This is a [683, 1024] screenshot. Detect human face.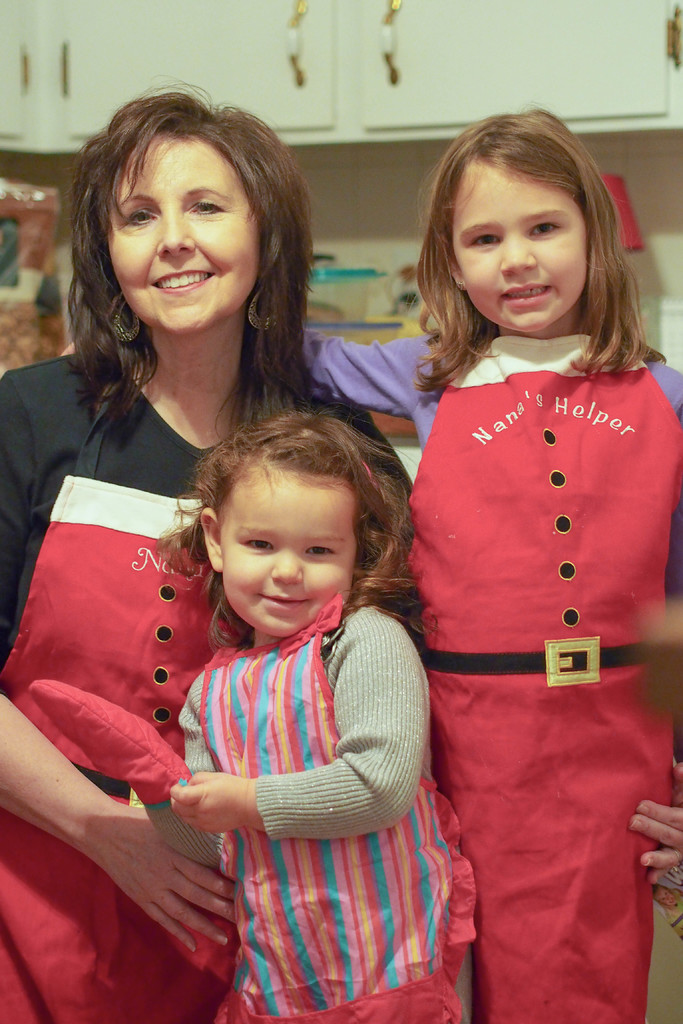
{"left": 109, "top": 141, "right": 261, "bottom": 342}.
